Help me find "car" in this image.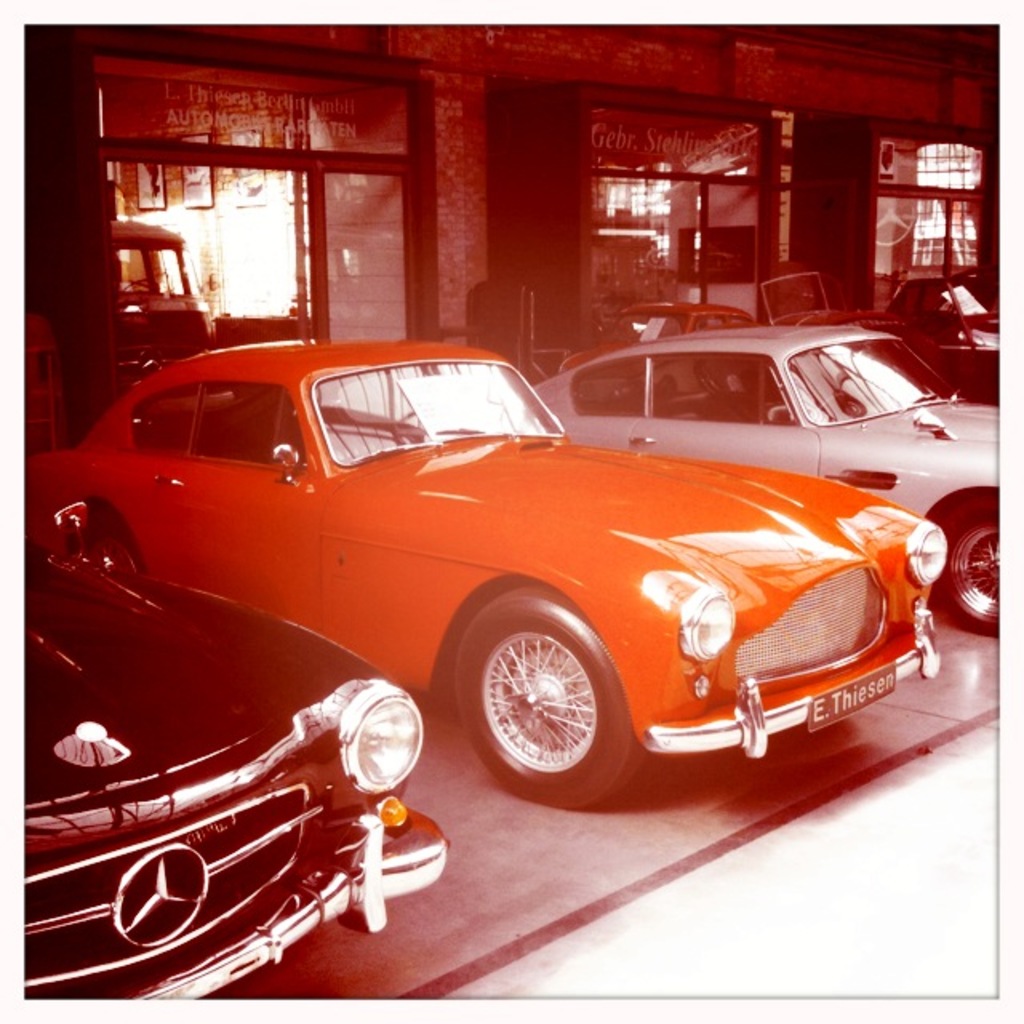
Found it: (left=550, top=269, right=1022, bottom=403).
